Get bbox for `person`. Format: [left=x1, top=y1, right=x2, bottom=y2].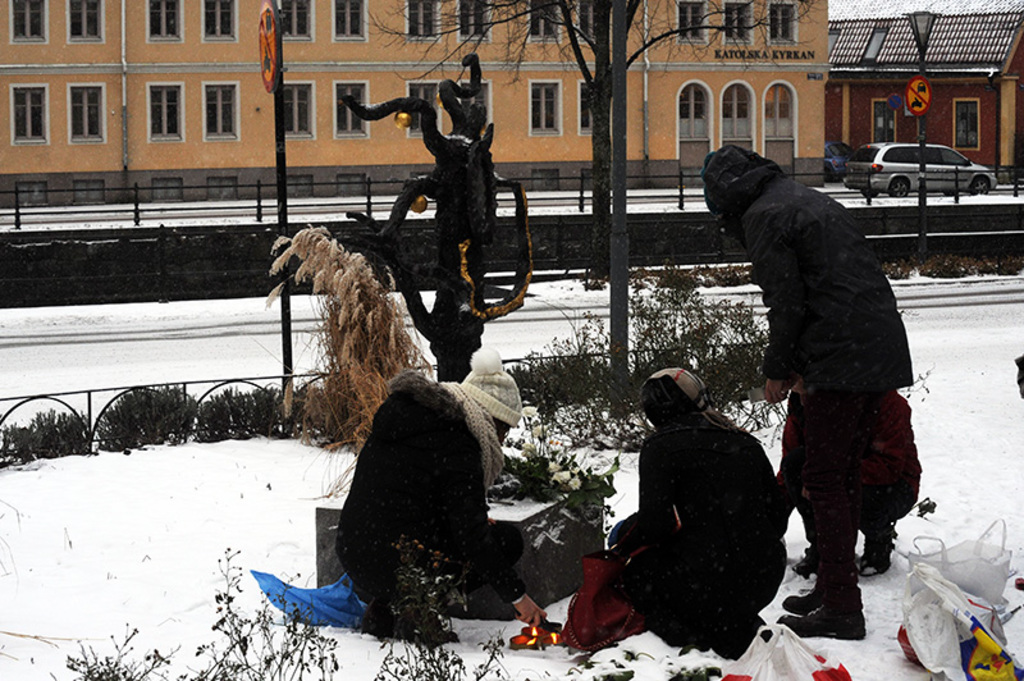
[left=700, top=146, right=916, bottom=639].
